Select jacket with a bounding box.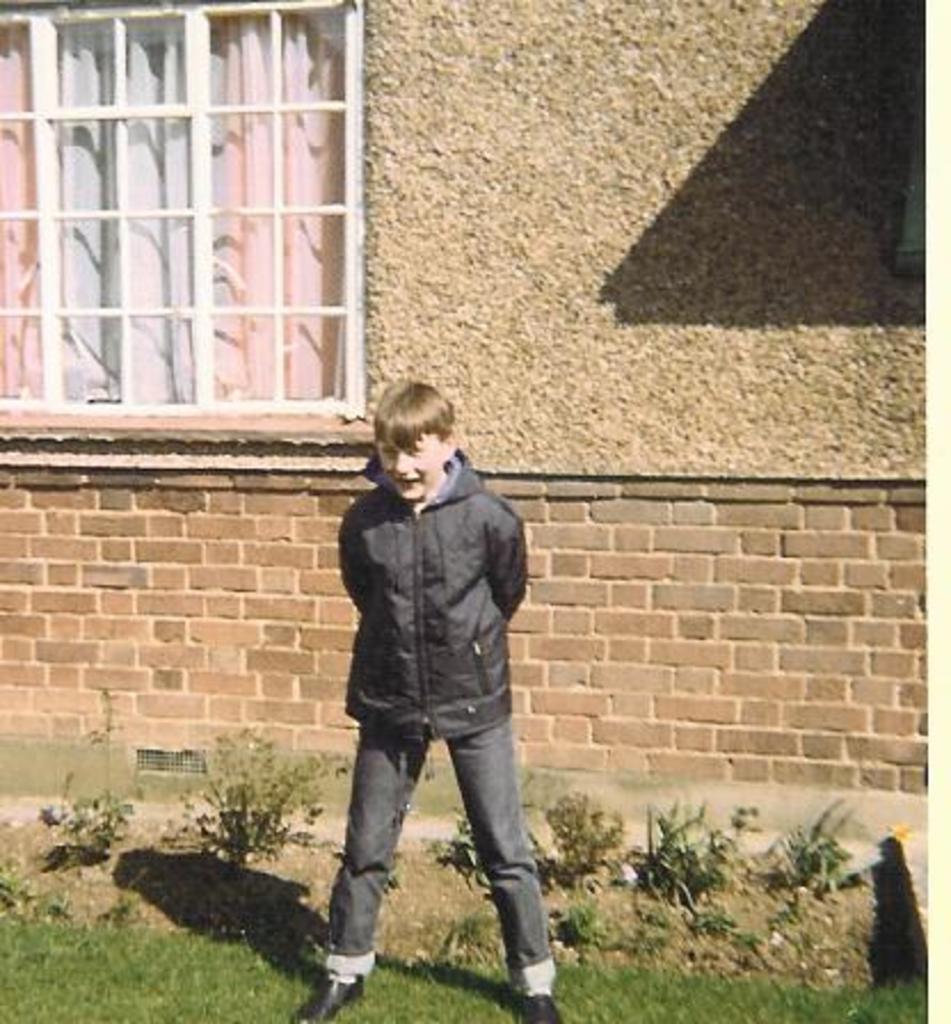
bbox=(318, 416, 542, 777).
